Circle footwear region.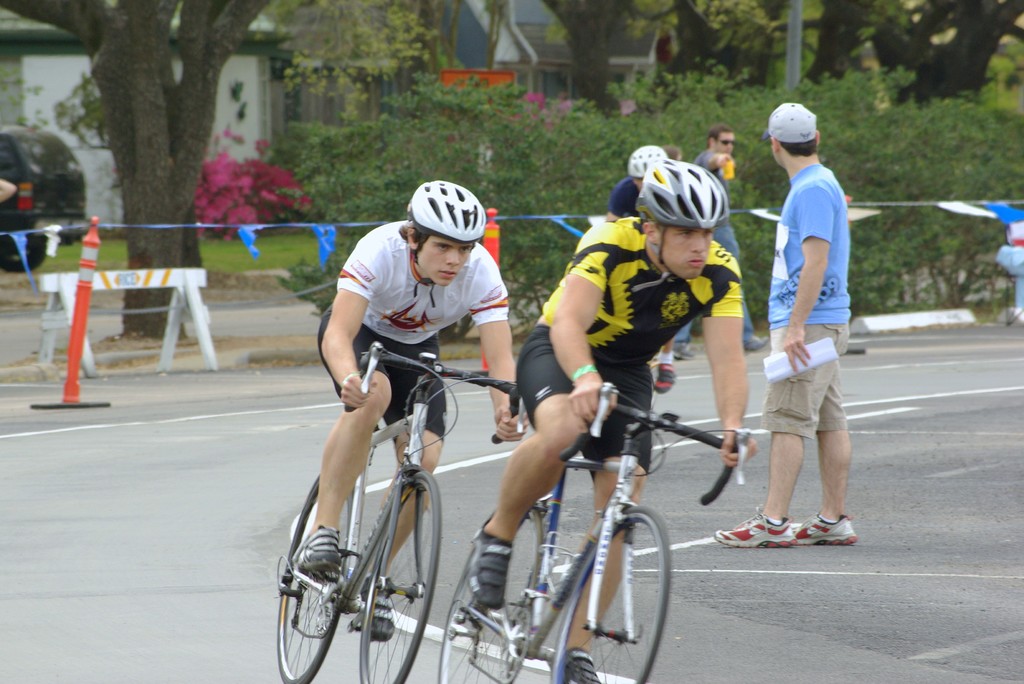
Region: [x1=481, y1=516, x2=516, y2=615].
